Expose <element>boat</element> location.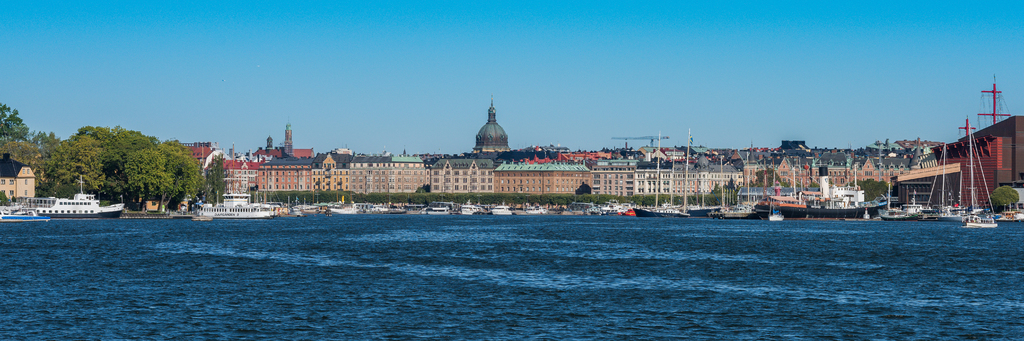
Exposed at Rect(604, 203, 621, 215).
